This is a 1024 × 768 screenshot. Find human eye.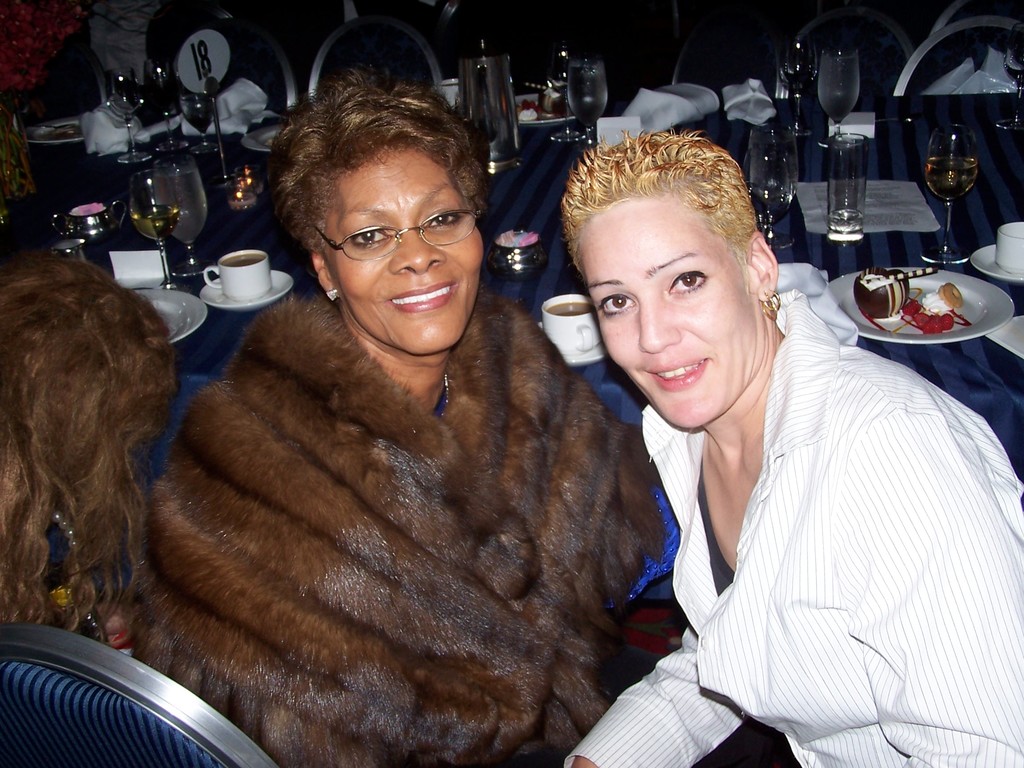
Bounding box: select_region(668, 264, 711, 295).
